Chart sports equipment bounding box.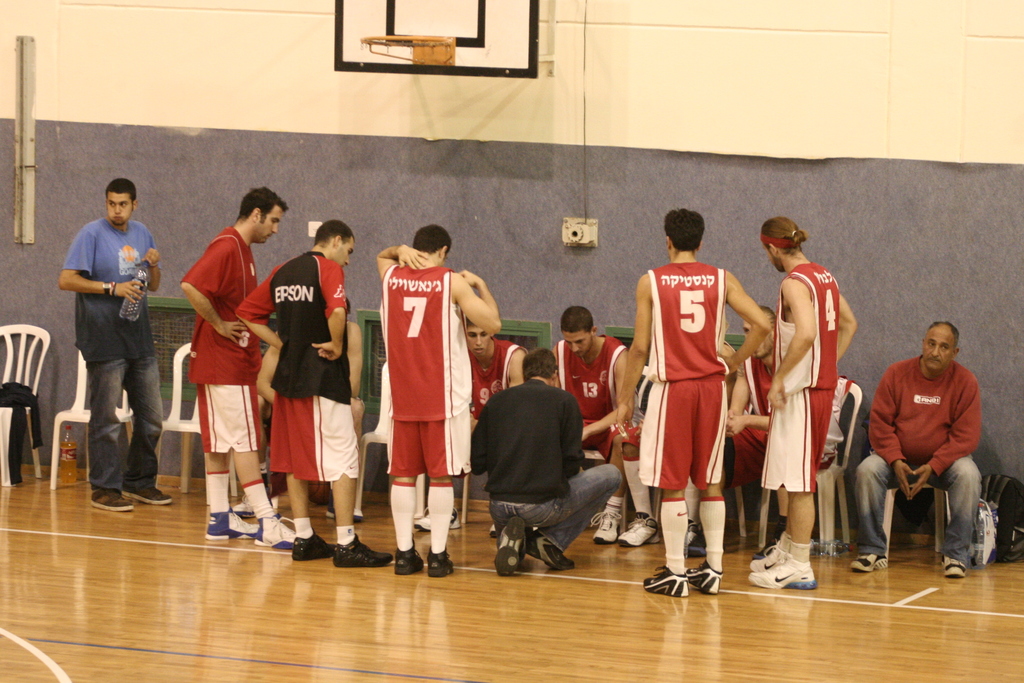
Charted: [left=940, top=556, right=969, bottom=577].
